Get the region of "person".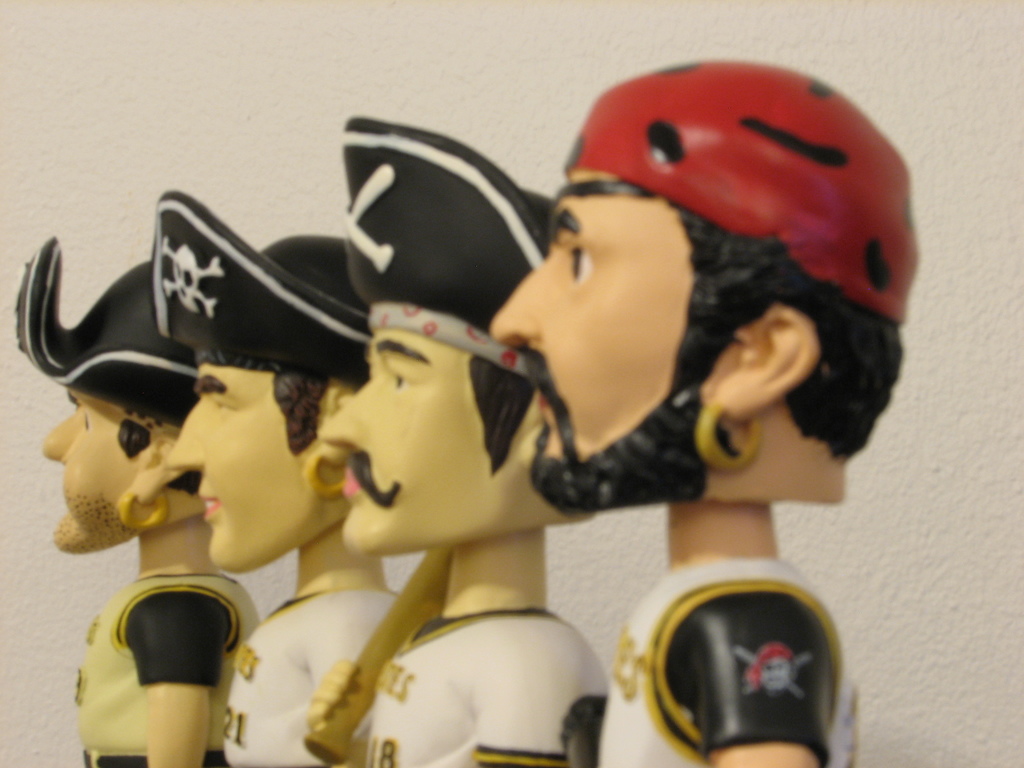
x1=317 y1=117 x2=612 y2=767.
